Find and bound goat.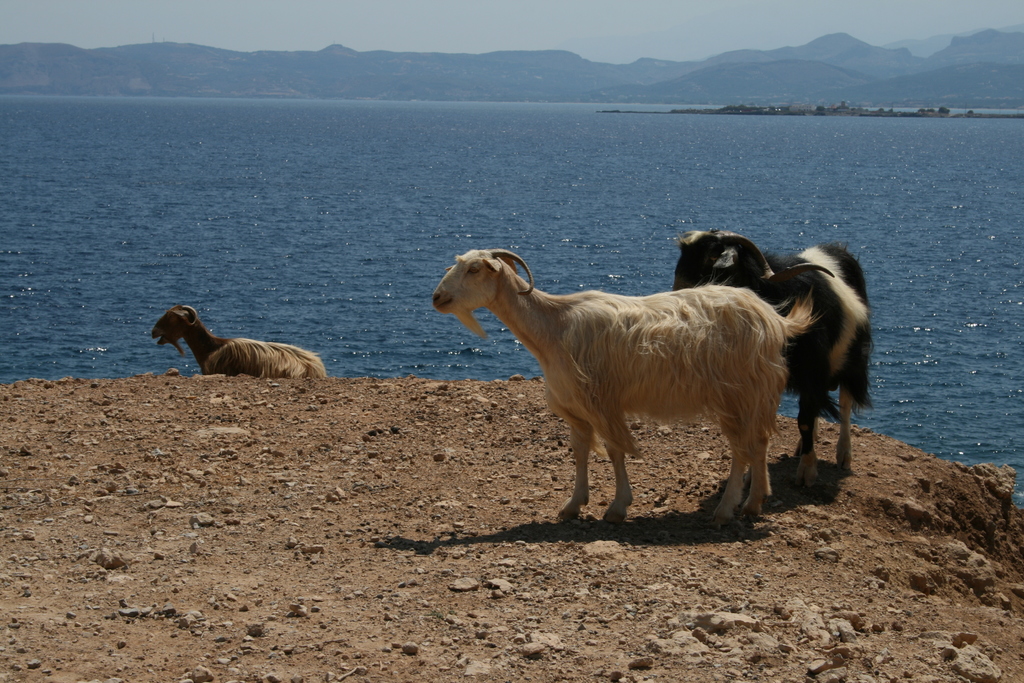
Bound: rect(671, 229, 876, 484).
